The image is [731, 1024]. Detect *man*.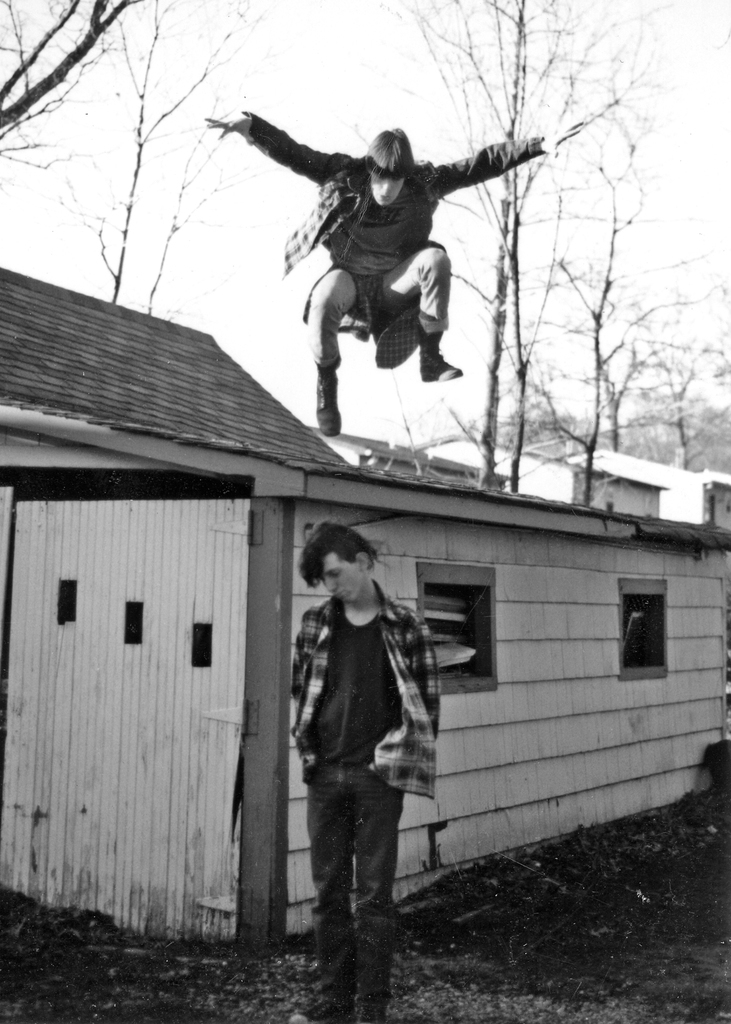
Detection: (193,104,589,442).
